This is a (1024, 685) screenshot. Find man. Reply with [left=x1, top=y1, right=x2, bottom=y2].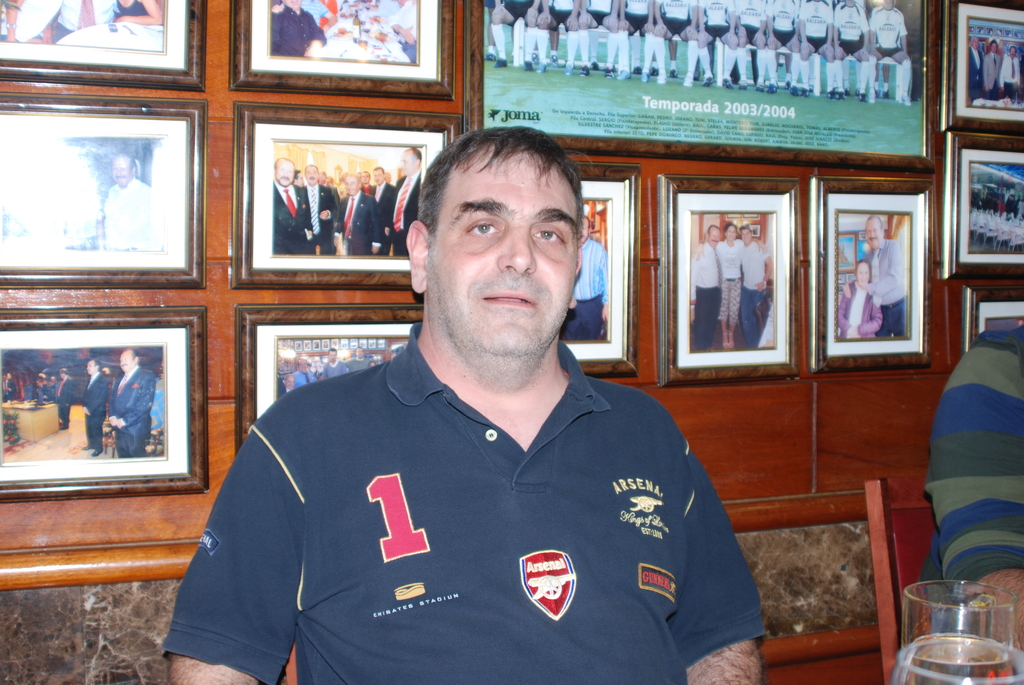
[left=931, top=317, right=1023, bottom=666].
